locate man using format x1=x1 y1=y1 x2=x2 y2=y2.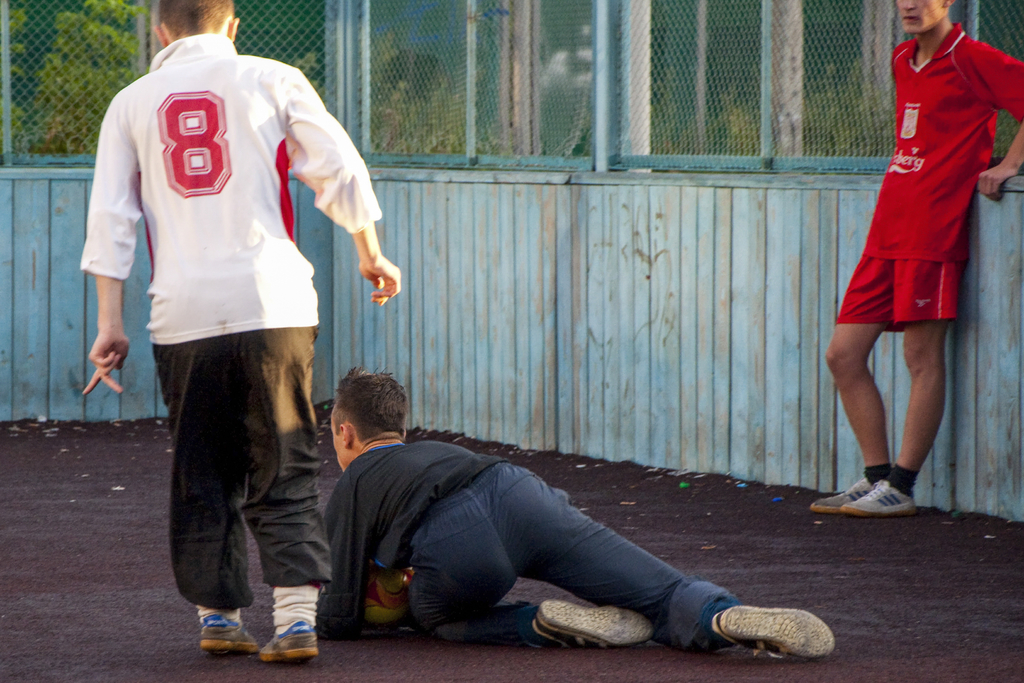
x1=315 y1=366 x2=837 y2=670.
